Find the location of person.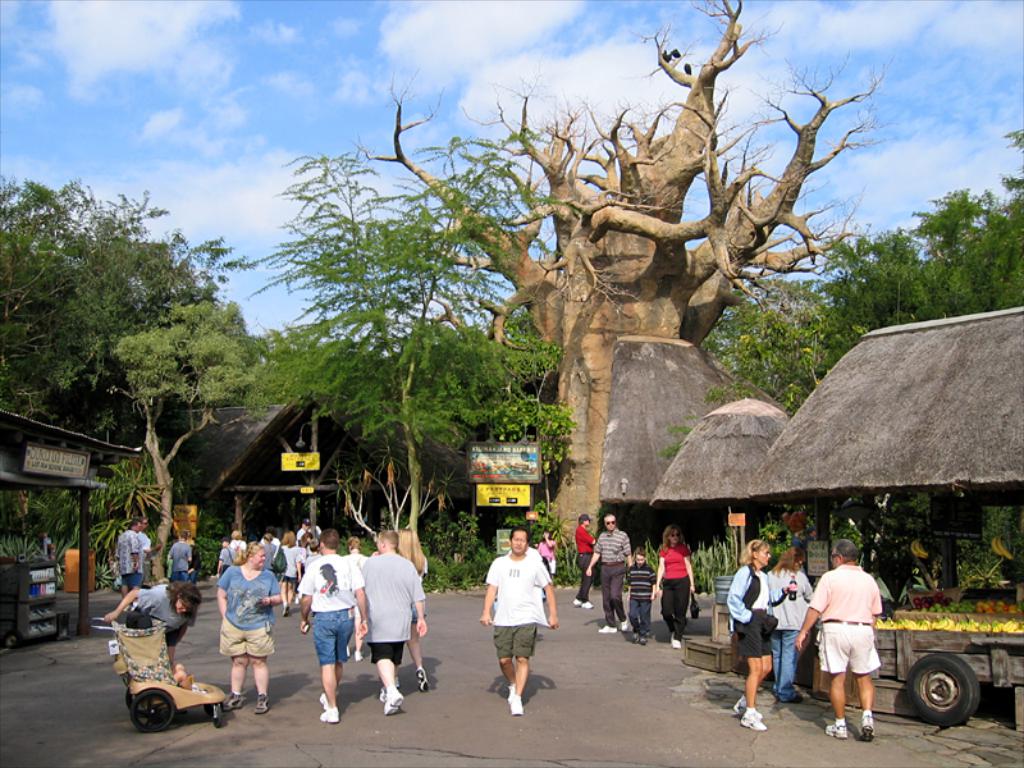
Location: {"x1": 726, "y1": 532, "x2": 777, "y2": 731}.
